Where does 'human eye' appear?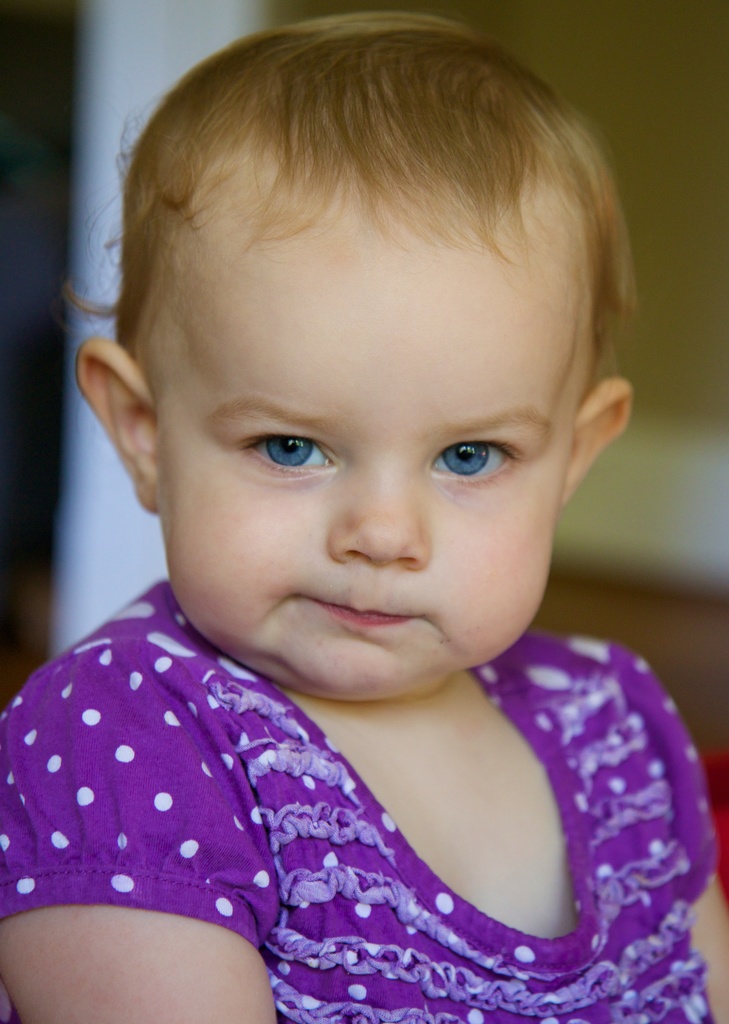
Appears at locate(236, 421, 341, 475).
